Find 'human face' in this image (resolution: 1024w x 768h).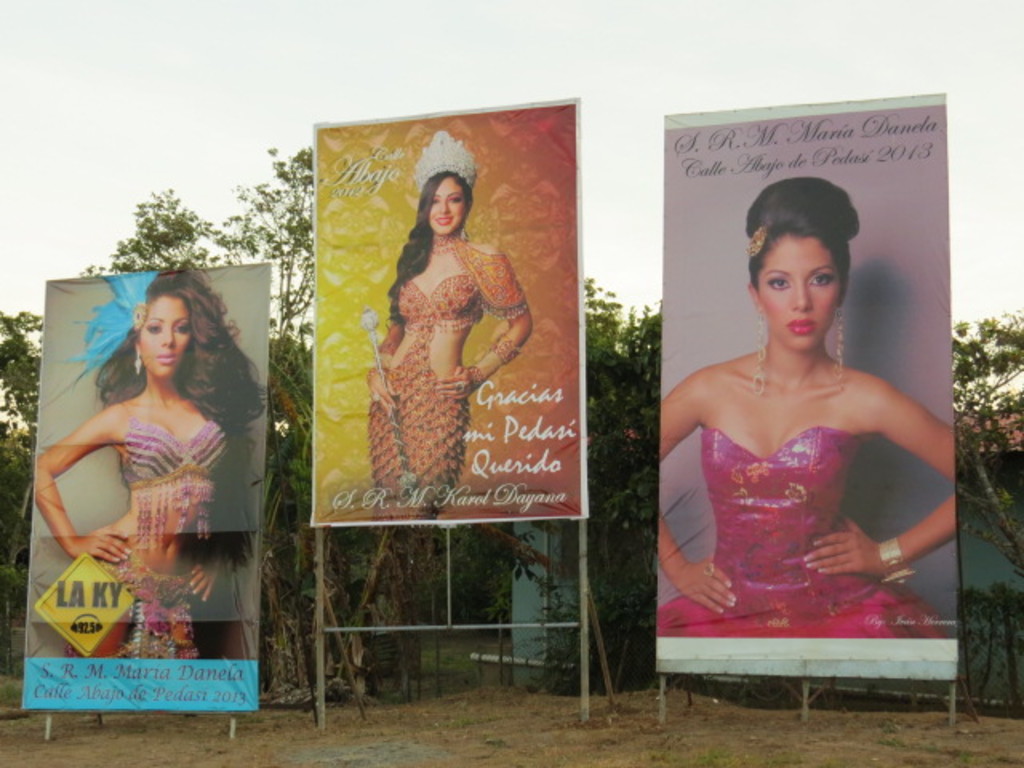
[430,174,470,237].
